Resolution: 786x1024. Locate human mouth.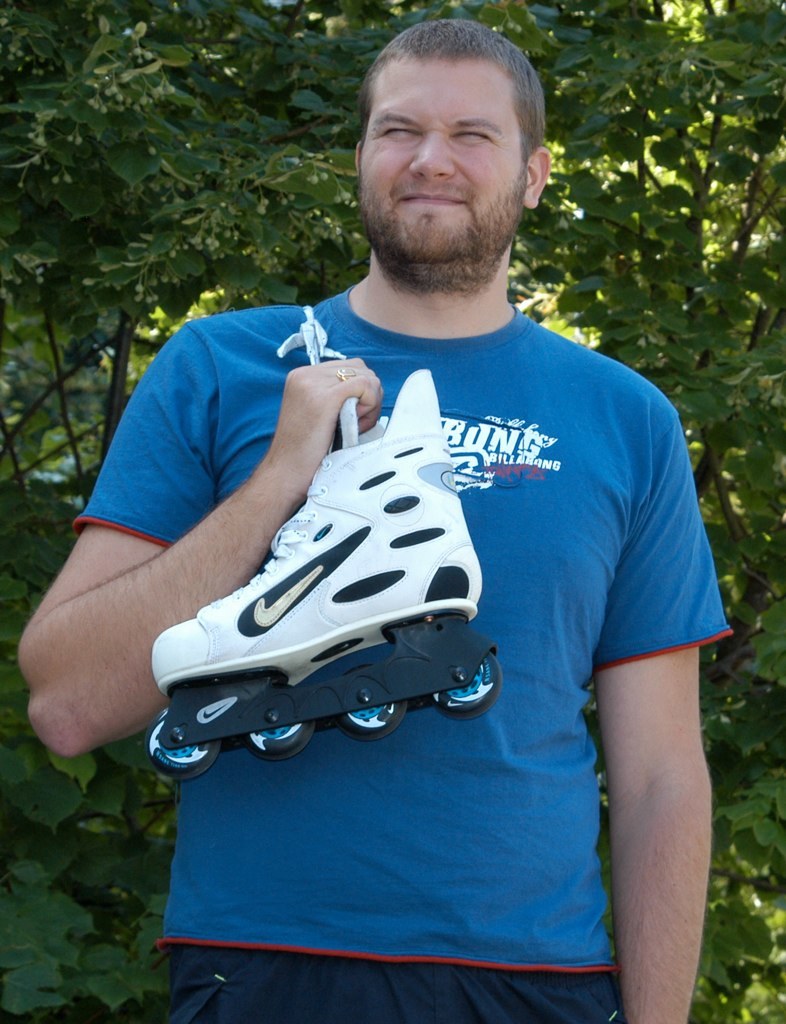
[left=392, top=179, right=473, bottom=217].
